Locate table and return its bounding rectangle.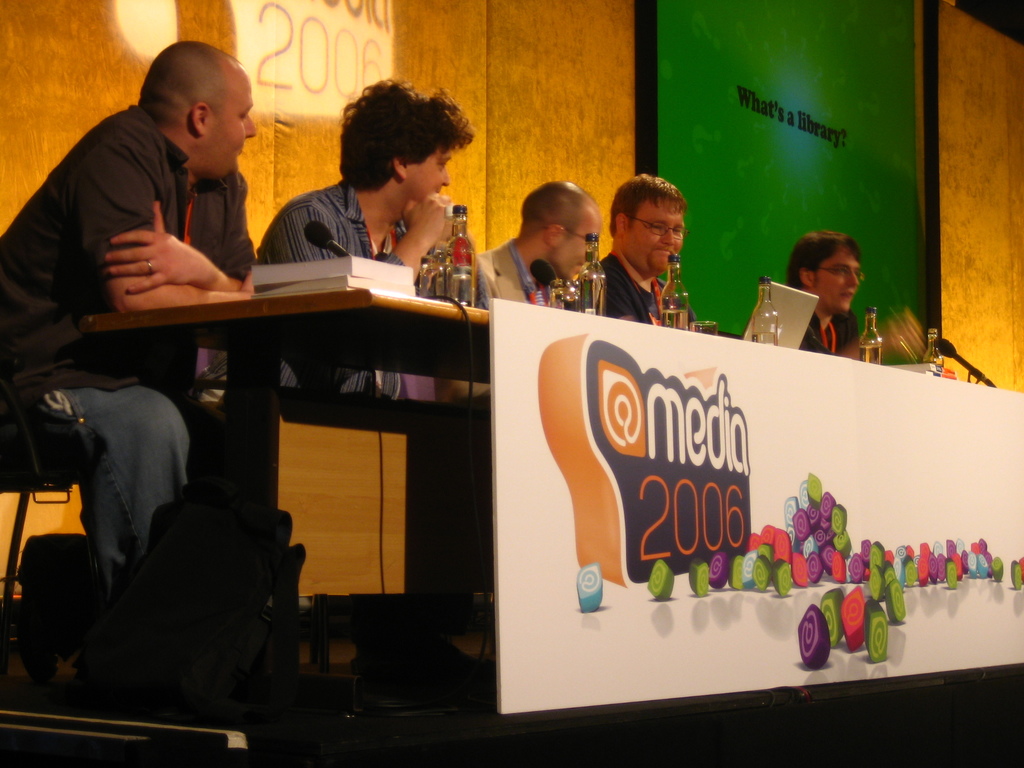
74:286:488:767.
